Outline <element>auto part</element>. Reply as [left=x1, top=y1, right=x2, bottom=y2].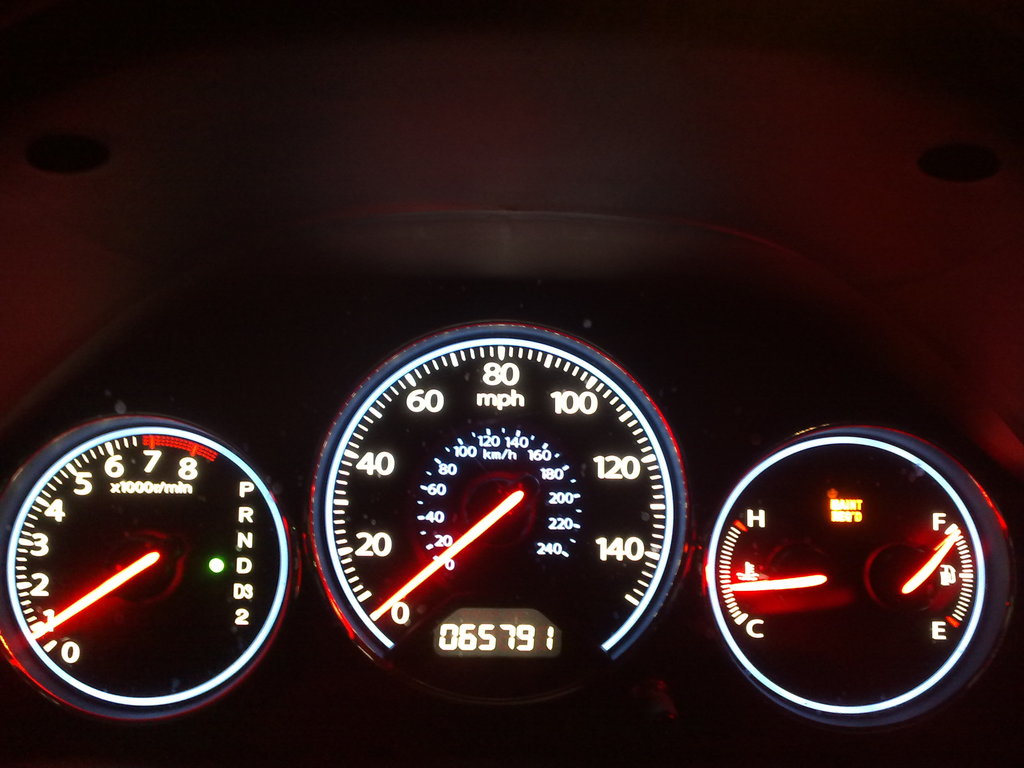
[left=713, top=394, right=1023, bottom=762].
